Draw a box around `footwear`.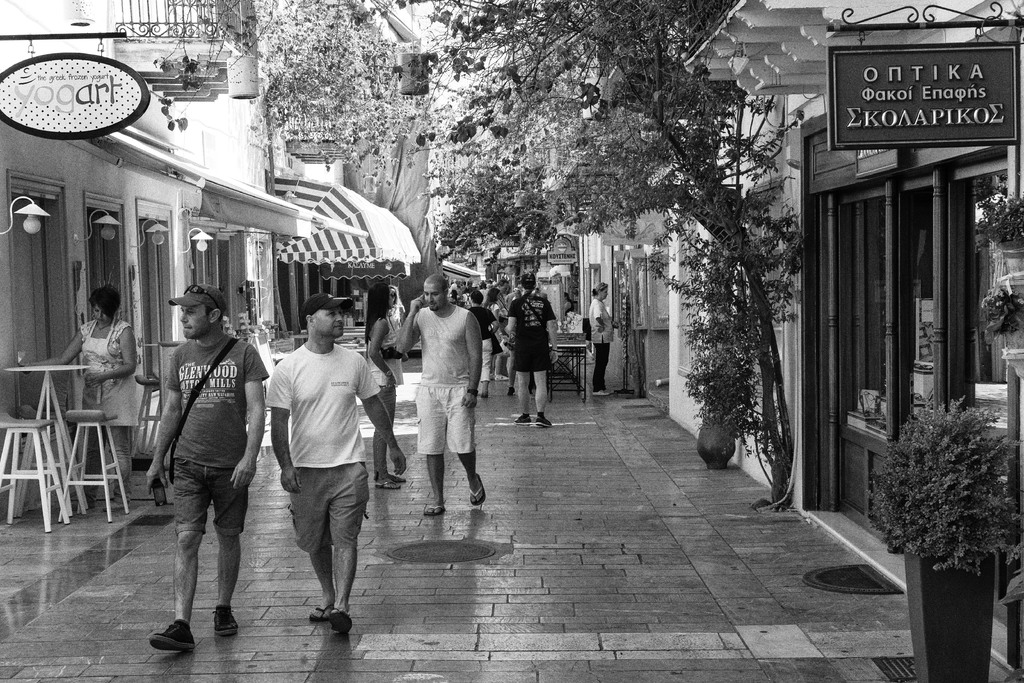
rect(75, 495, 92, 514).
